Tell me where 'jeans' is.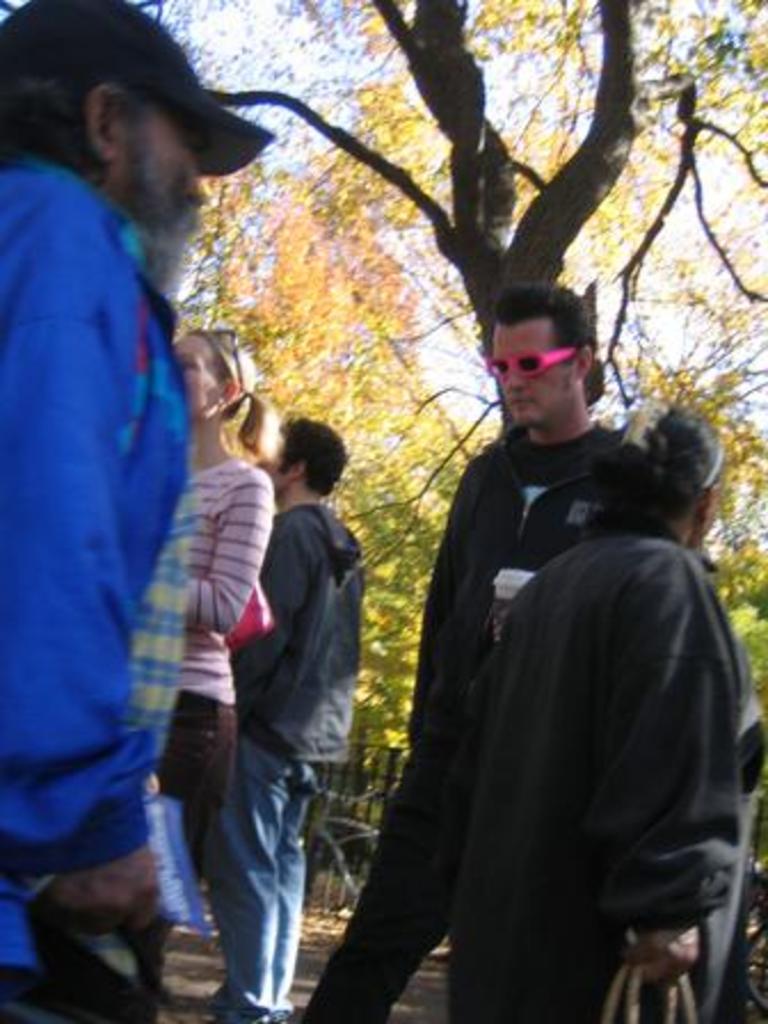
'jeans' is at (x1=151, y1=798, x2=203, y2=921).
